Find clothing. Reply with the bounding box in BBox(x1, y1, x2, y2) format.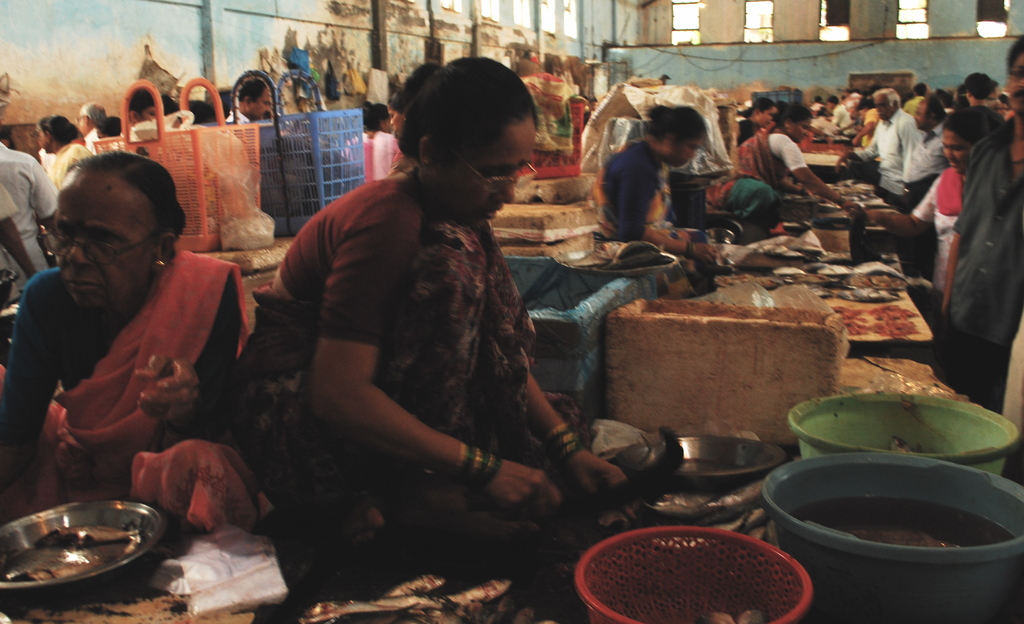
BBox(0, 186, 16, 218).
